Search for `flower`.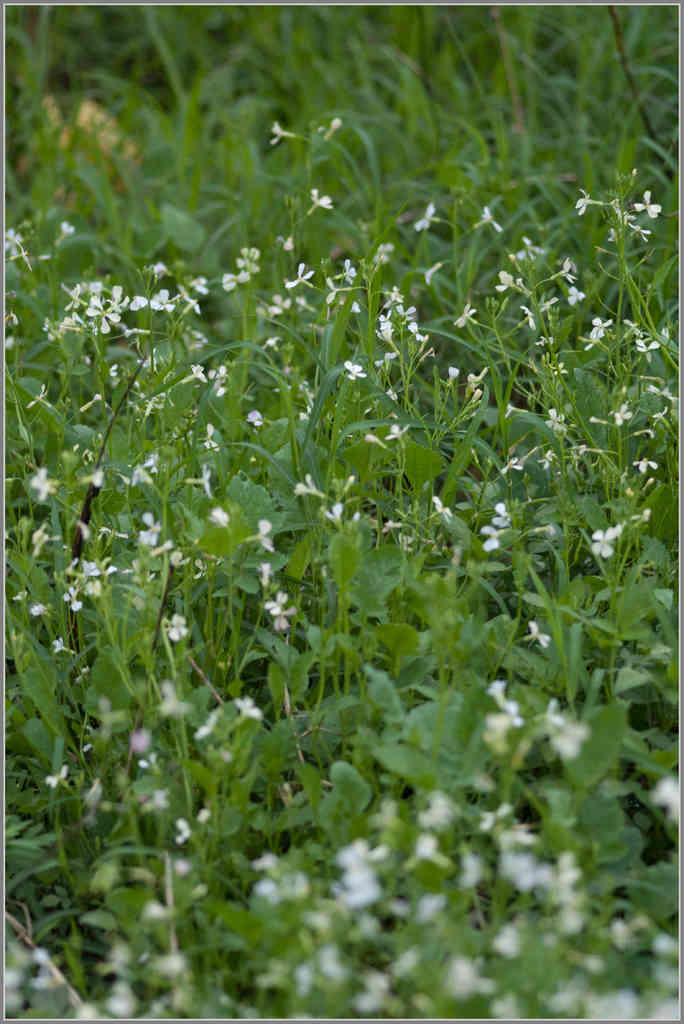
Found at <bbox>295, 471, 325, 502</bbox>.
